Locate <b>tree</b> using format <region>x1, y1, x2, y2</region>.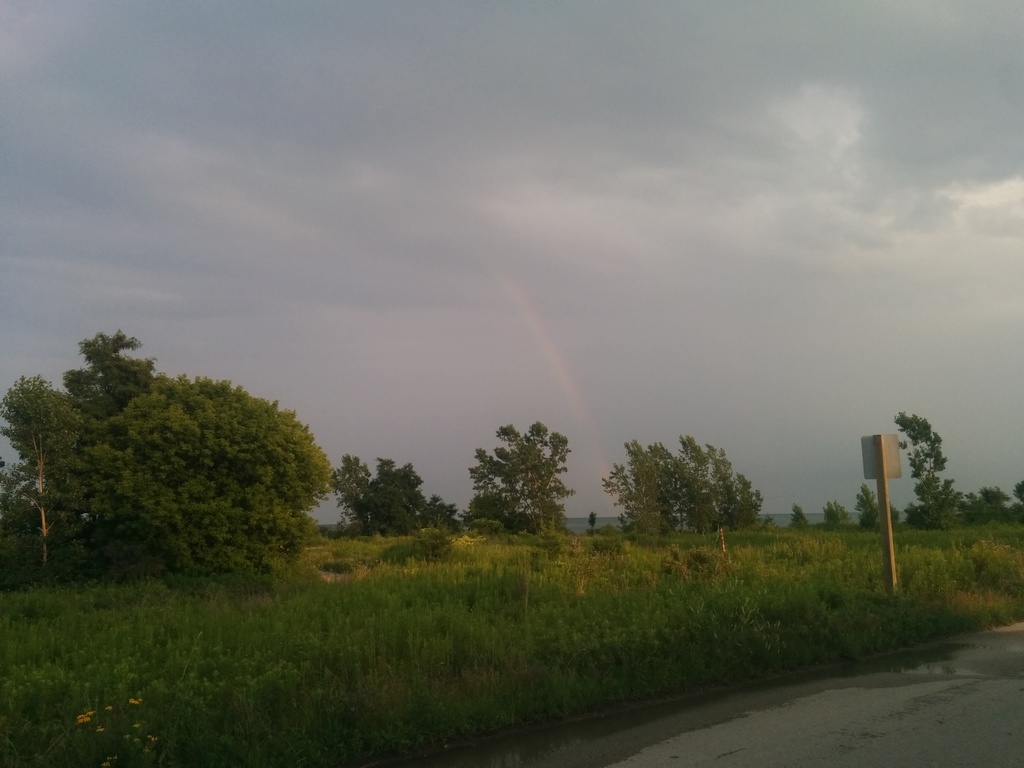
<region>820, 497, 857, 529</region>.
